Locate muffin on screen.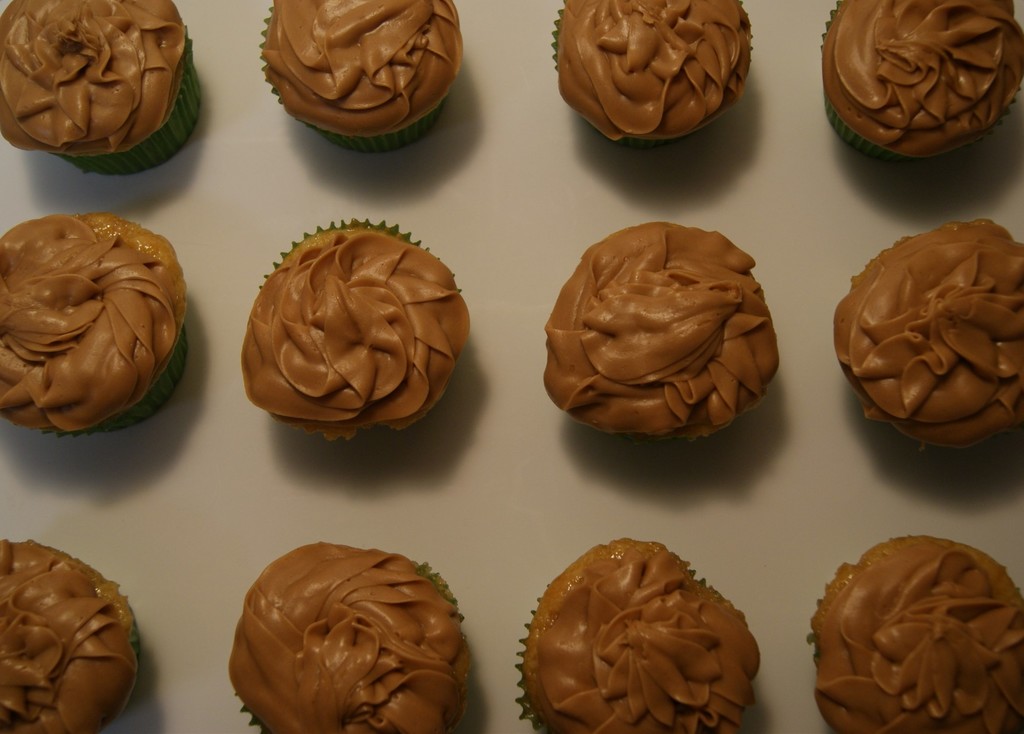
On screen at bbox=[511, 532, 757, 733].
